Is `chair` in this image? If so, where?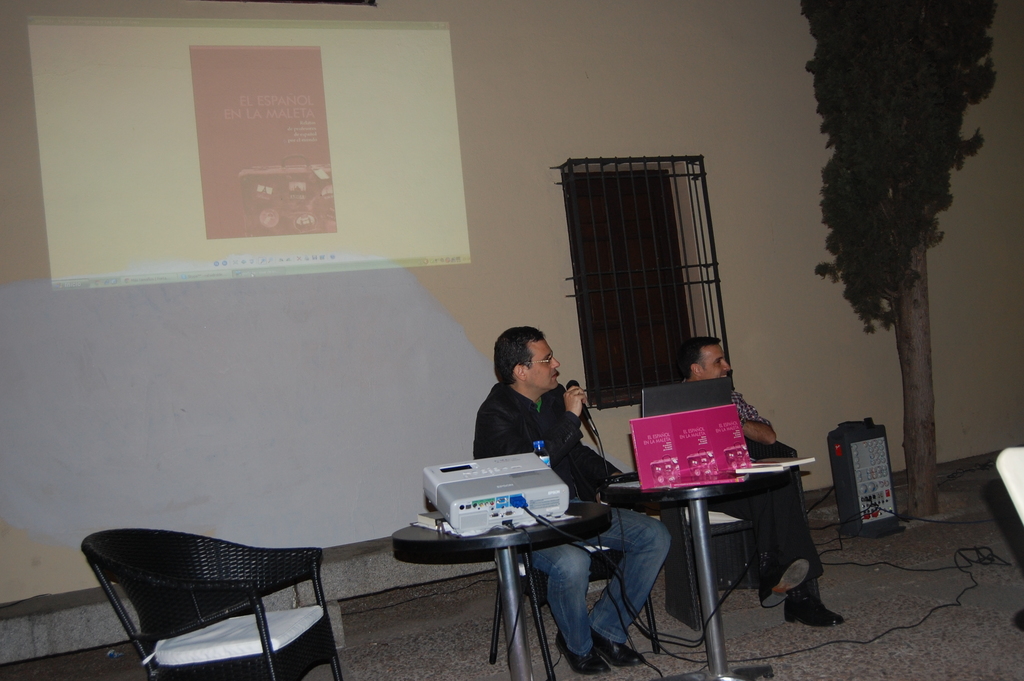
Yes, at <region>652, 441, 815, 627</region>.
